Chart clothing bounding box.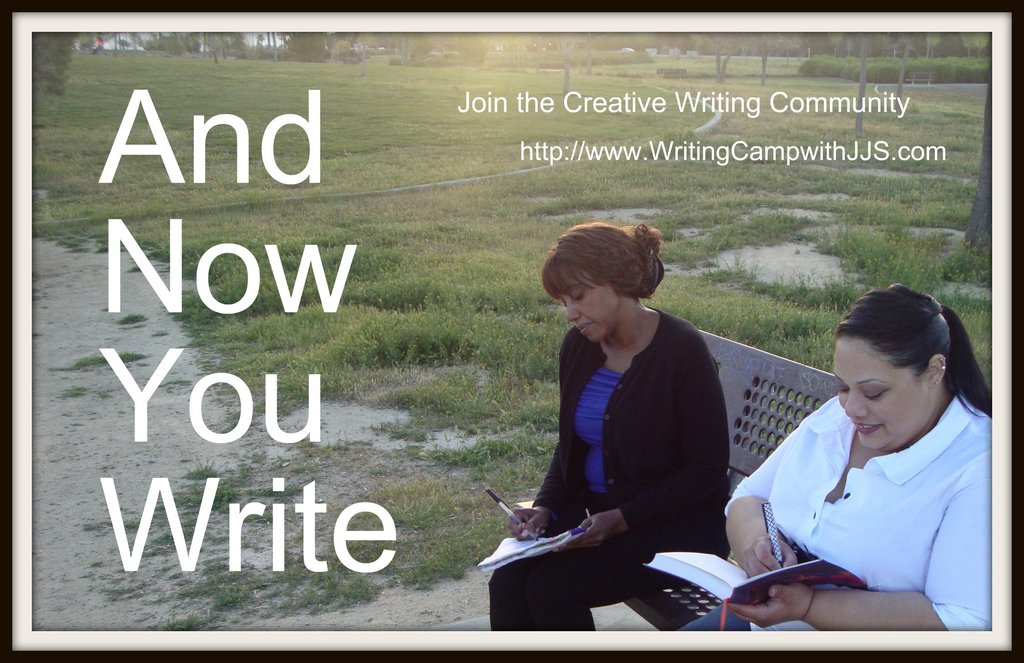
Charted: bbox=(486, 307, 724, 628).
